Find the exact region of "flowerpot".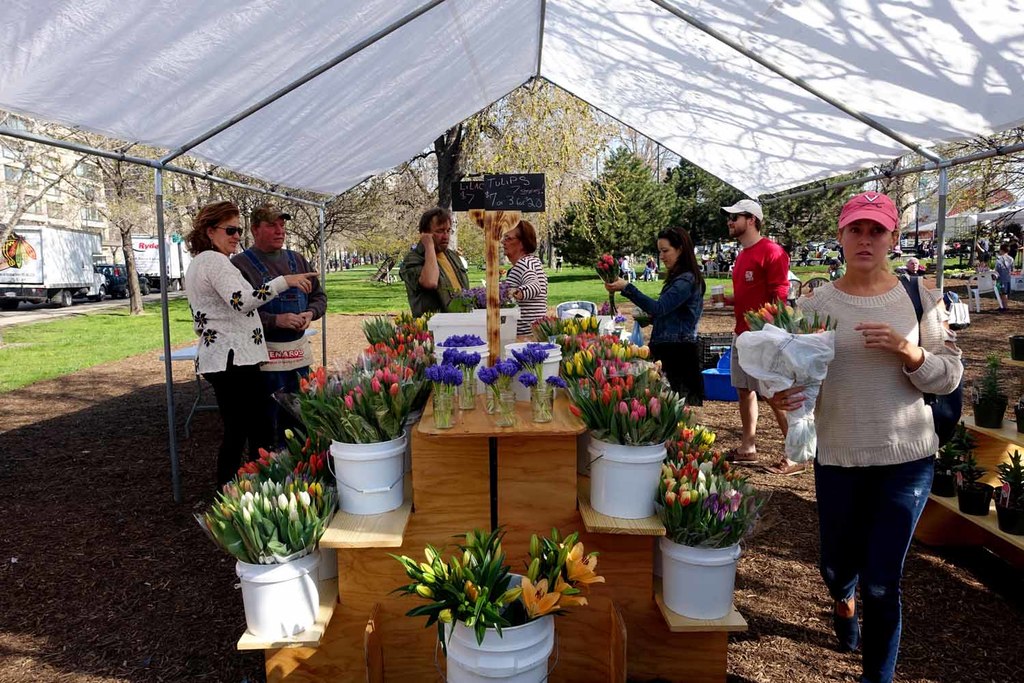
Exact region: <region>972, 391, 1010, 428</region>.
